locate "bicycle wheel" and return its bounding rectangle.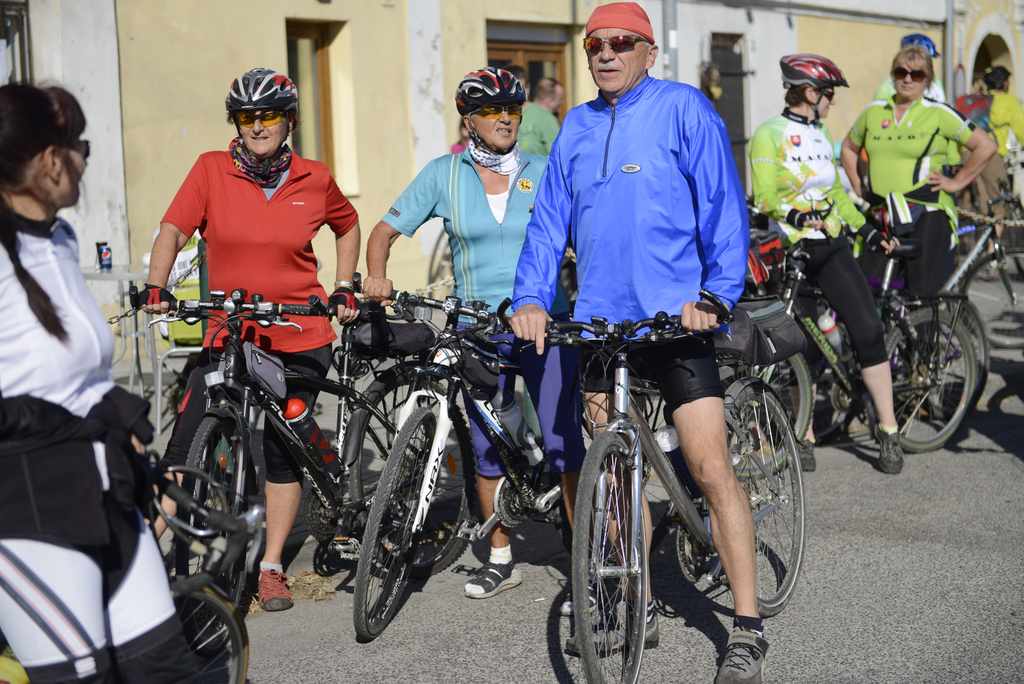
175 411 260 624.
